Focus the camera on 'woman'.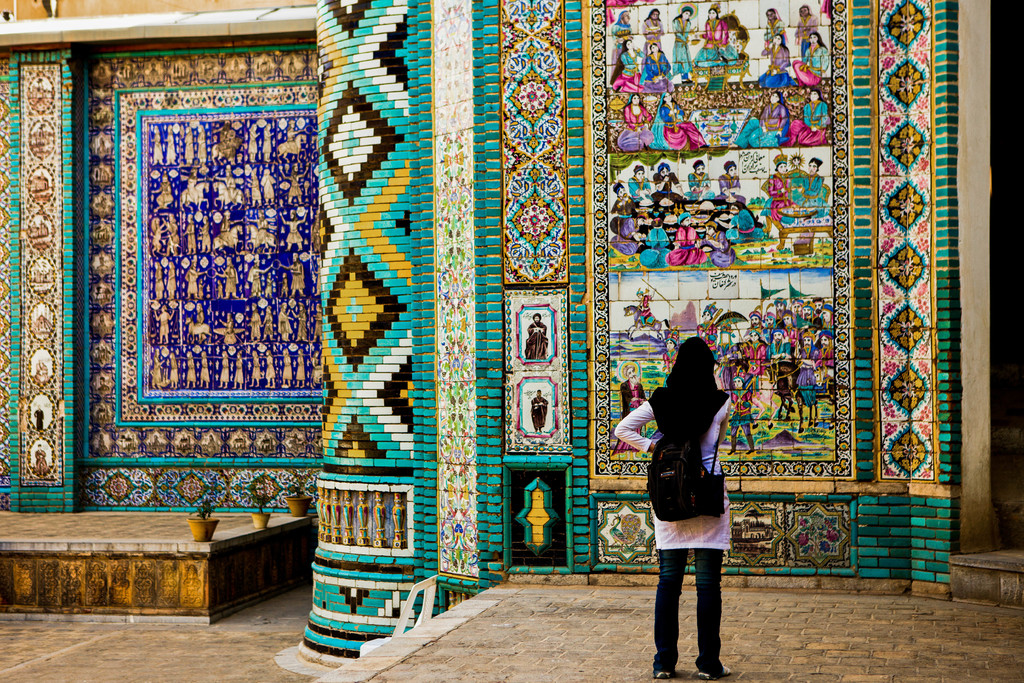
Focus region: bbox(762, 6, 785, 45).
